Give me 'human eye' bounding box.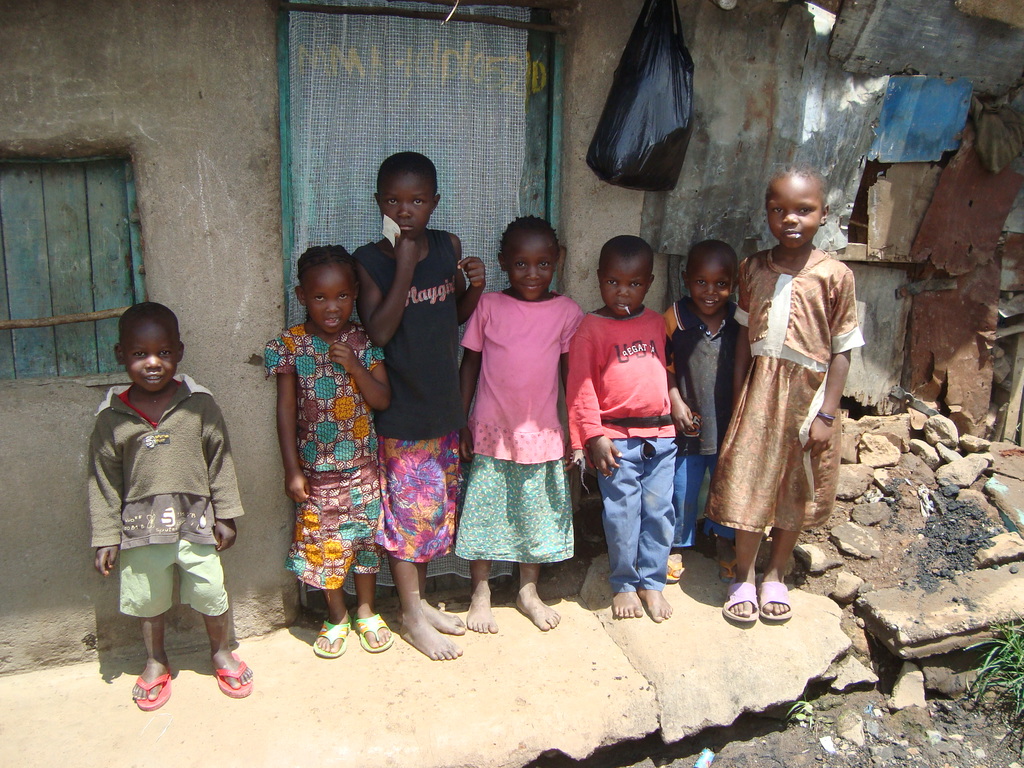
left=607, top=280, right=619, bottom=289.
